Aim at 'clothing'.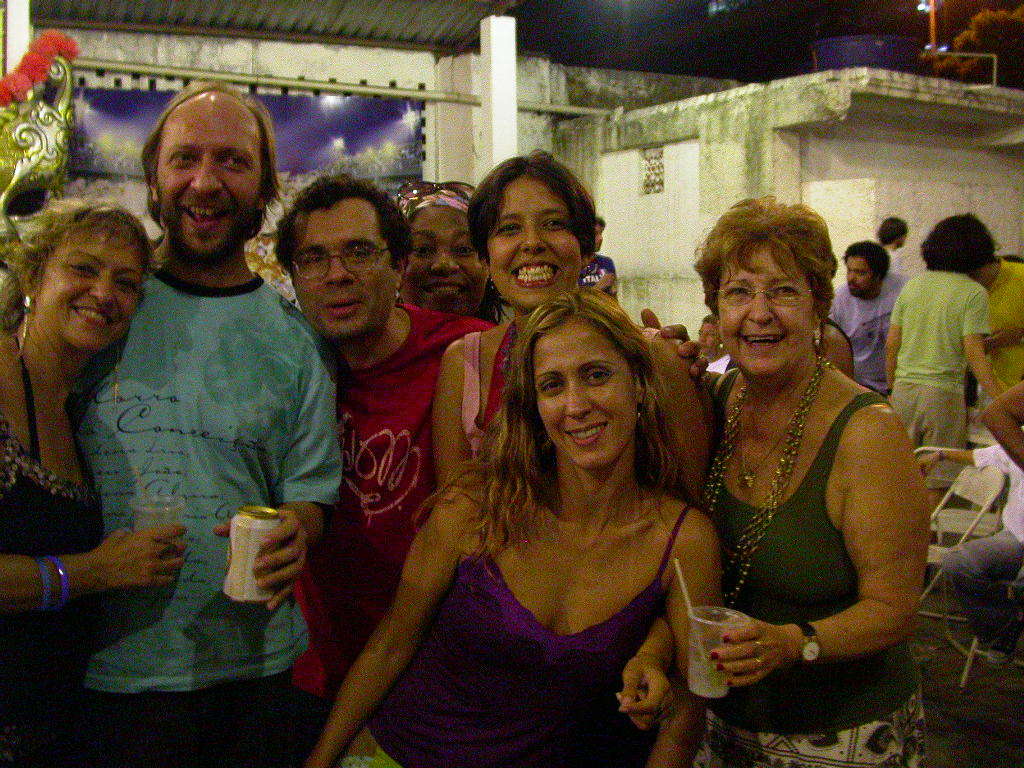
Aimed at [884, 268, 985, 480].
